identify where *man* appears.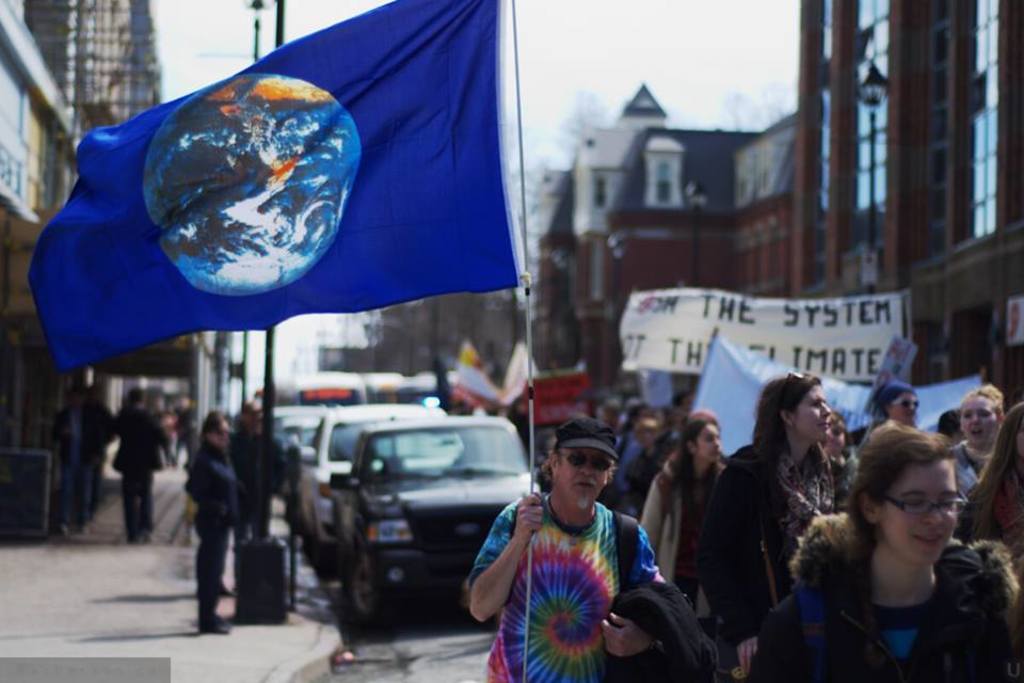
Appears at crop(50, 385, 105, 539).
